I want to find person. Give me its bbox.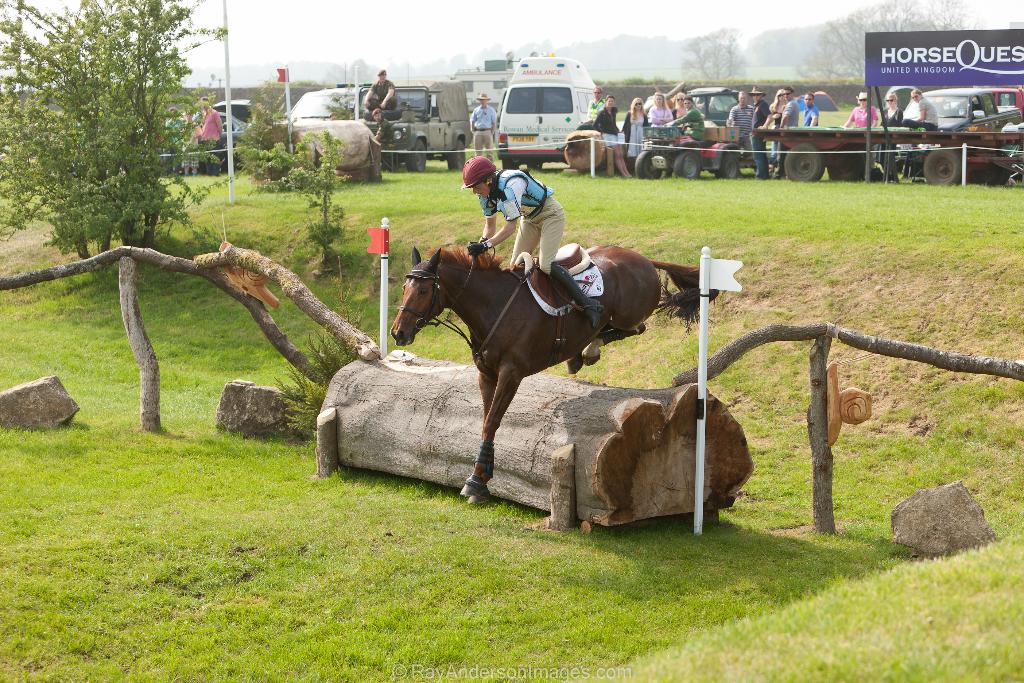
box=[367, 109, 390, 159].
